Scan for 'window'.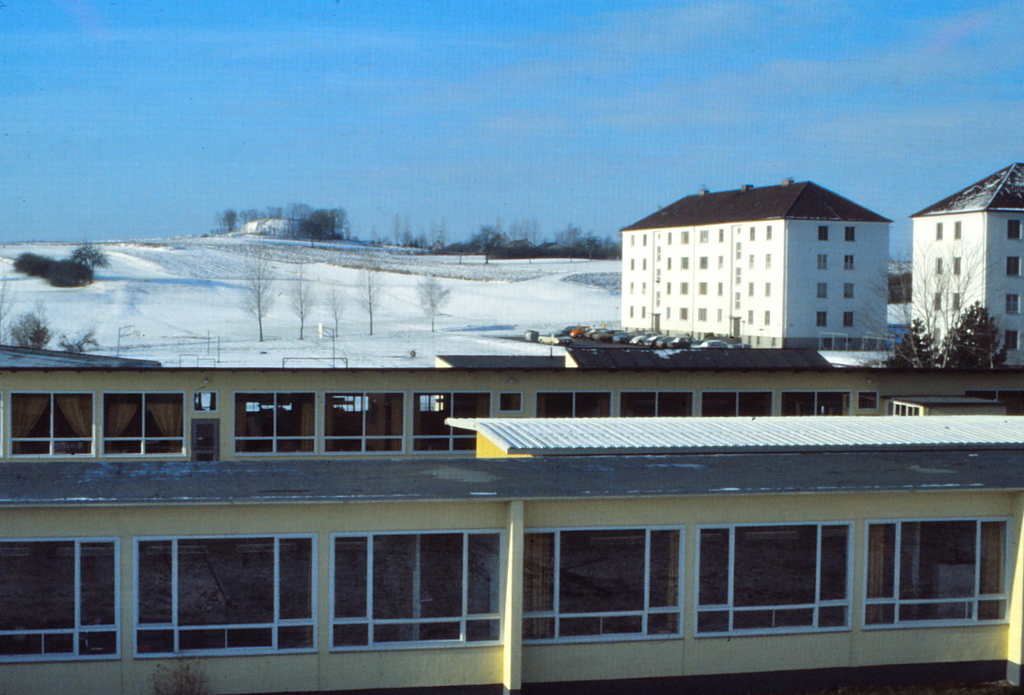
Scan result: [x1=623, y1=231, x2=857, y2=337].
